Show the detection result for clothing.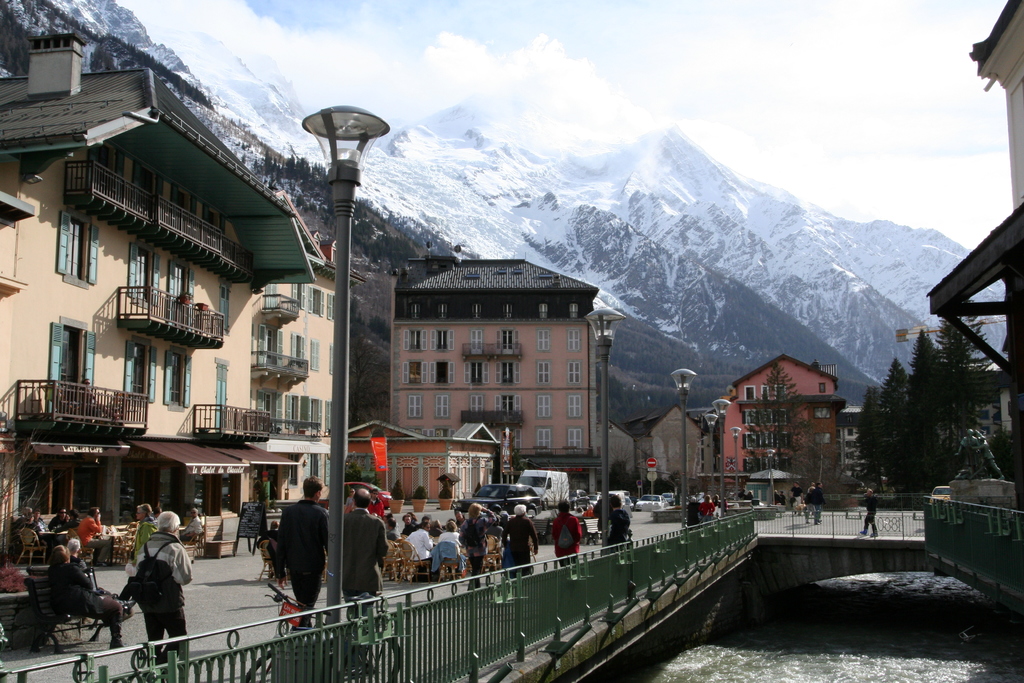
detection(862, 492, 879, 536).
